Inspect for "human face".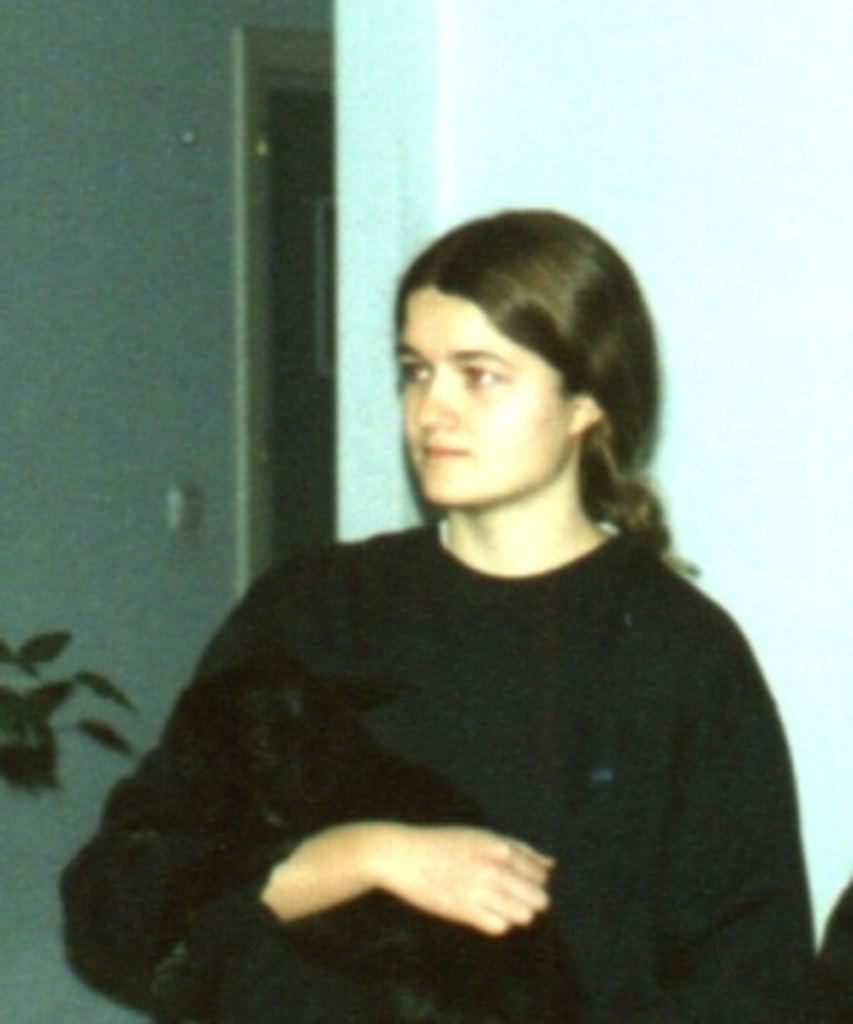
Inspection: [390, 296, 583, 518].
